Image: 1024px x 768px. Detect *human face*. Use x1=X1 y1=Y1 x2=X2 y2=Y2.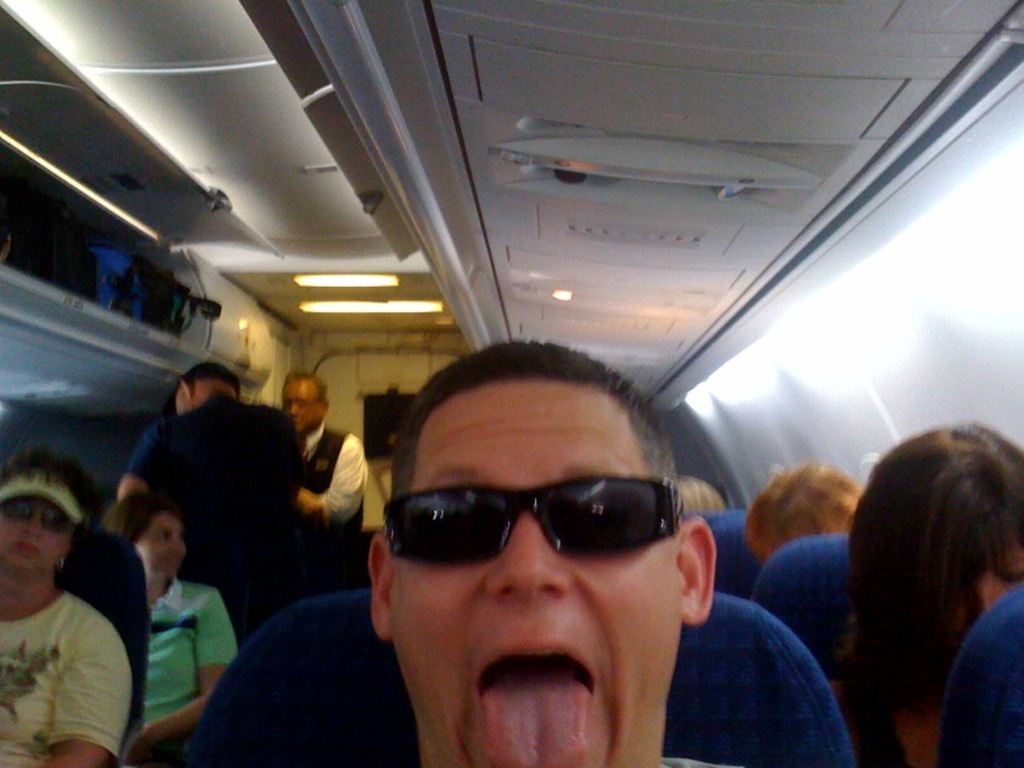
x1=138 y1=509 x2=184 y2=580.
